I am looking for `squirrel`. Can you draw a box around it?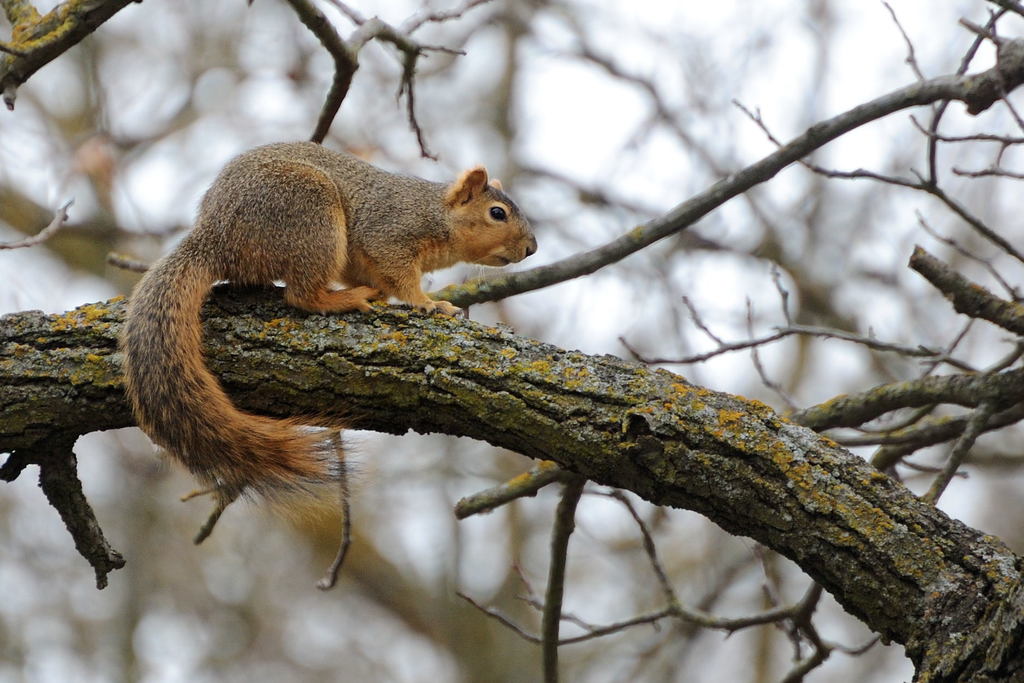
Sure, the bounding box is pyautogui.locateOnScreen(122, 142, 538, 529).
